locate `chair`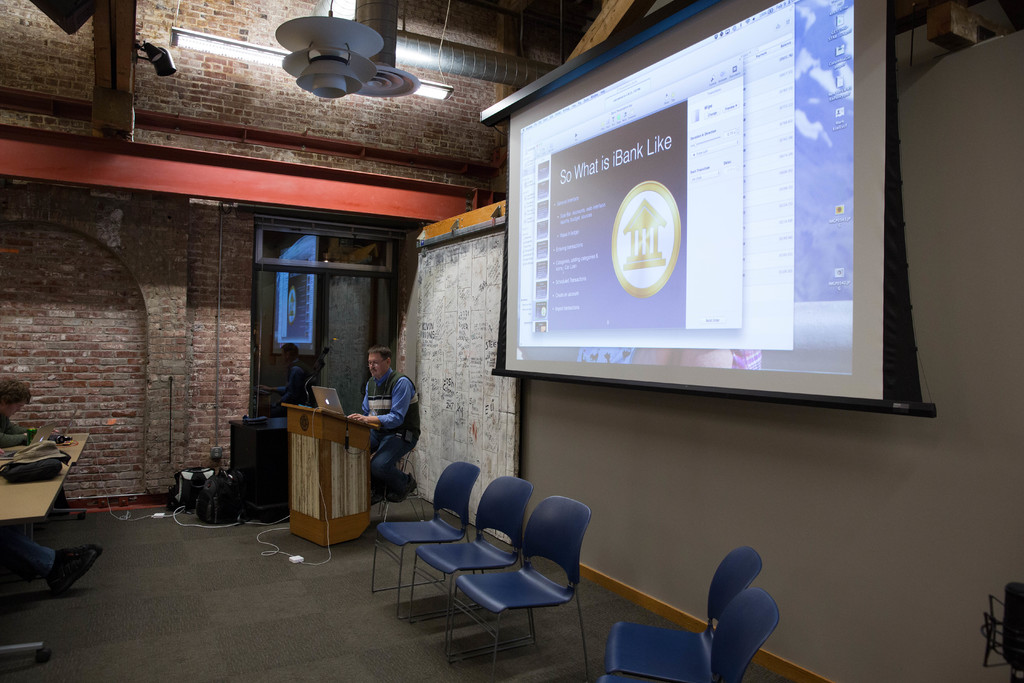
bbox(450, 492, 595, 682)
